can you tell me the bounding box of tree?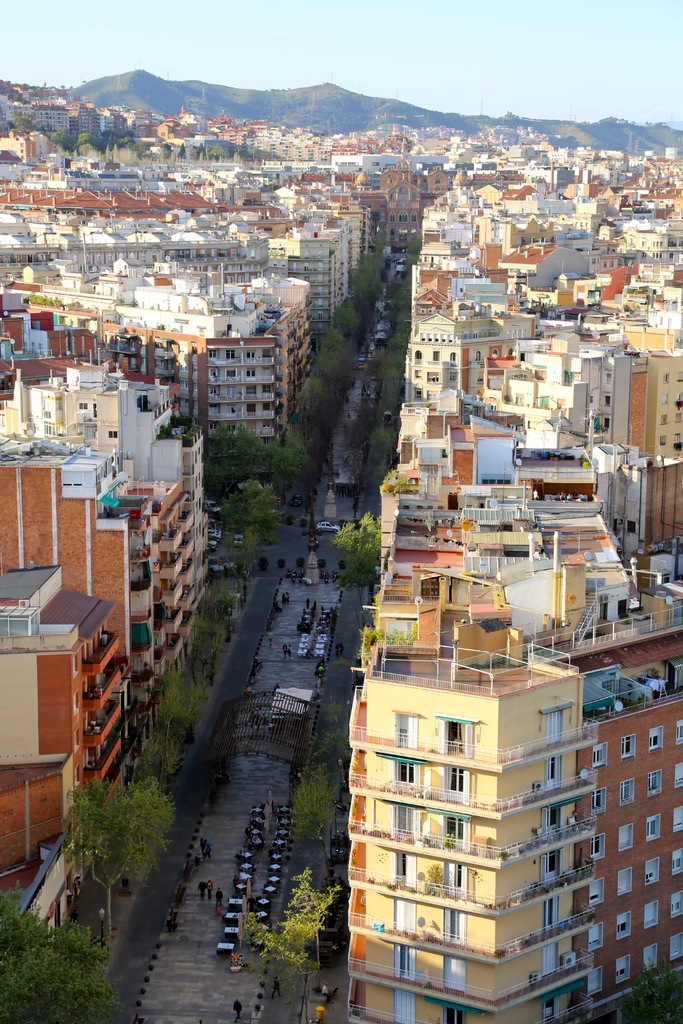
[128, 638, 233, 797].
